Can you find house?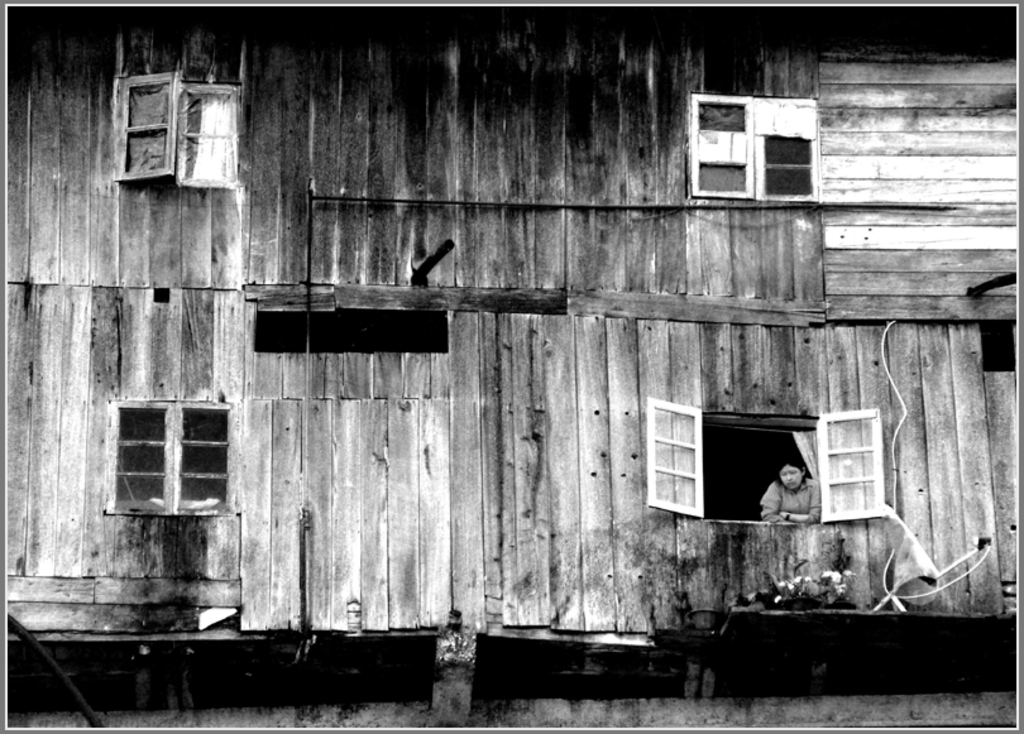
Yes, bounding box: Rect(0, 0, 1023, 733).
